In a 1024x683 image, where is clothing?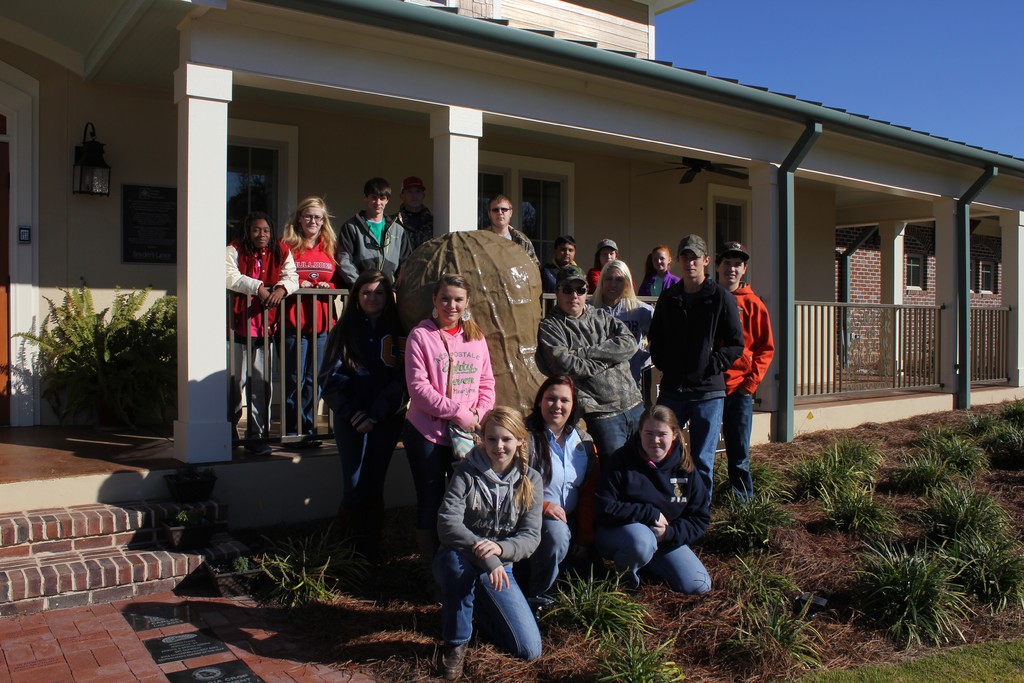
left=334, top=208, right=406, bottom=325.
